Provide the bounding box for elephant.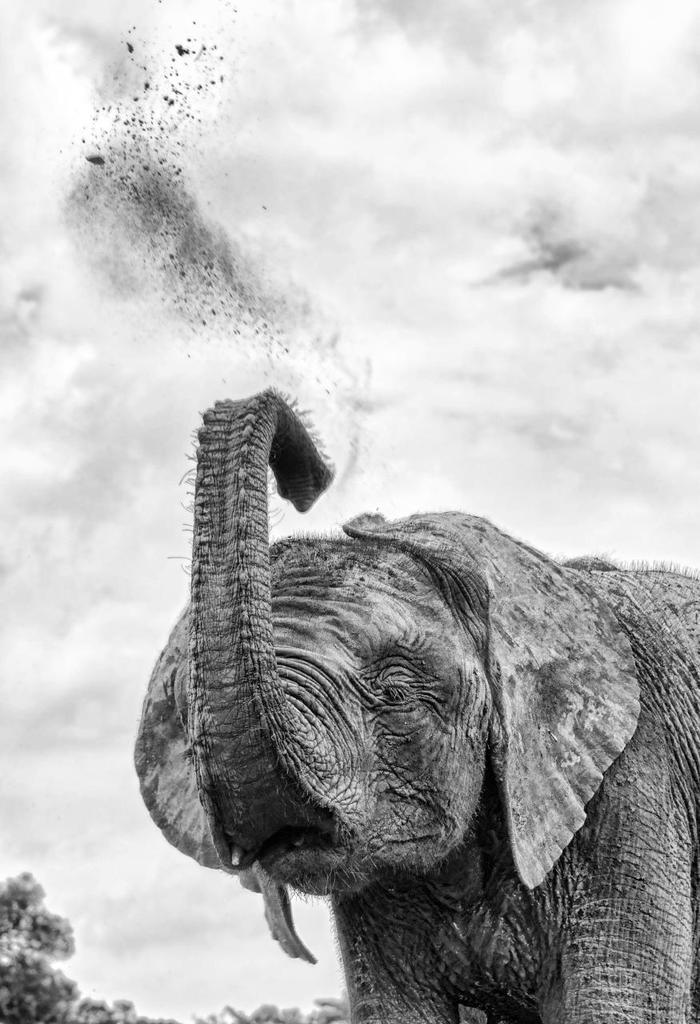
[141,385,699,1023].
